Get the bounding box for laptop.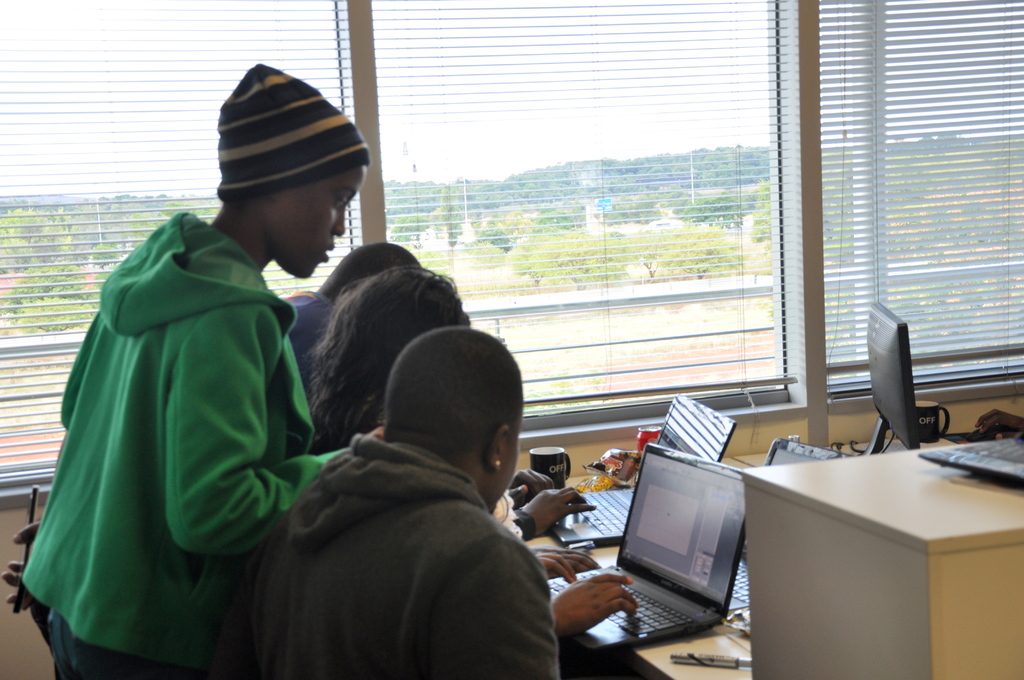
locate(728, 439, 847, 609).
